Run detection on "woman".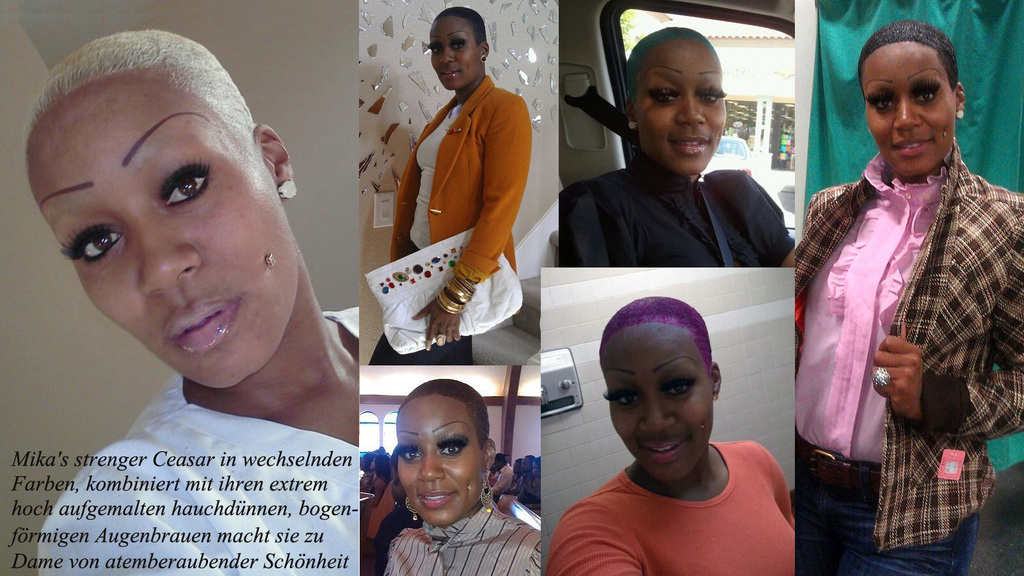
Result: {"left": 794, "top": 20, "right": 1023, "bottom": 575}.
